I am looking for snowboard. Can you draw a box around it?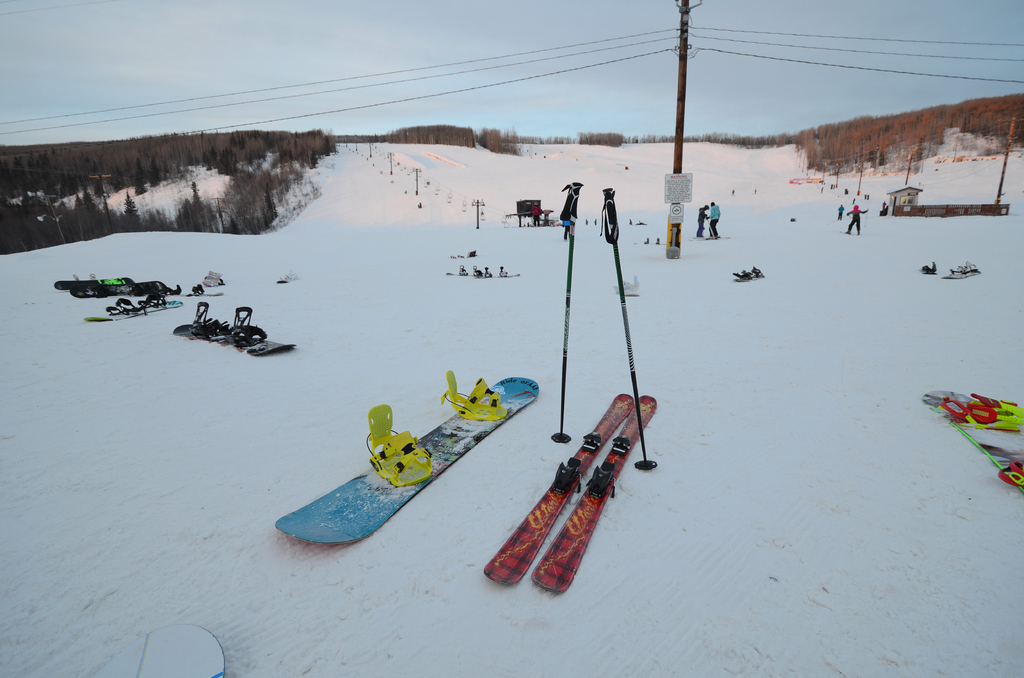
Sure, the bounding box is x1=81 y1=295 x2=184 y2=320.
